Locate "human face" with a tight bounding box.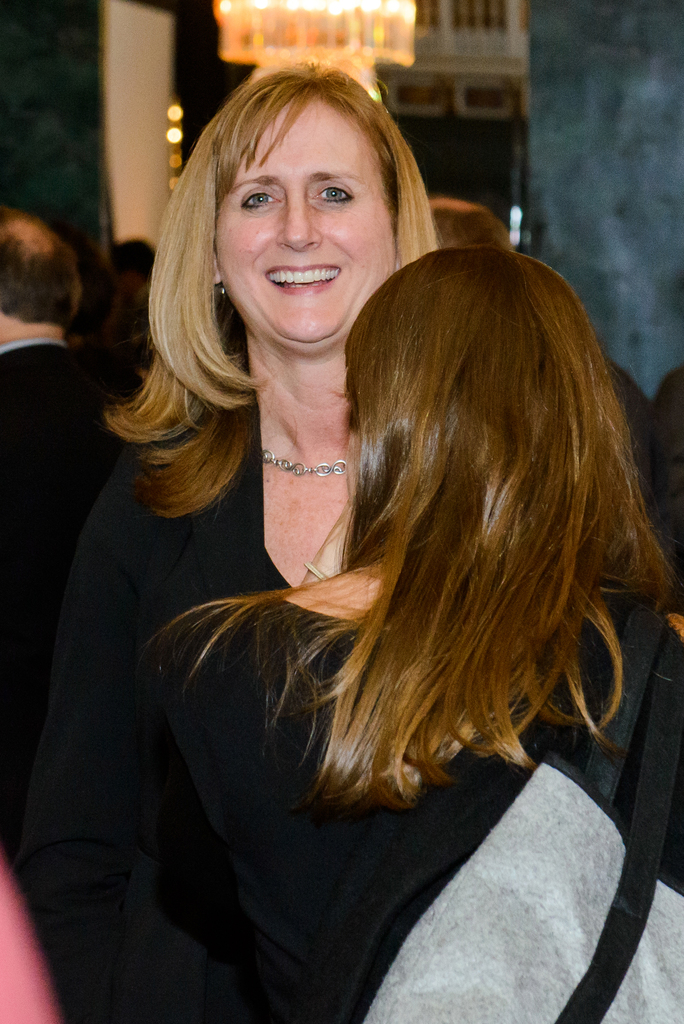
x1=213, y1=95, x2=389, y2=350.
